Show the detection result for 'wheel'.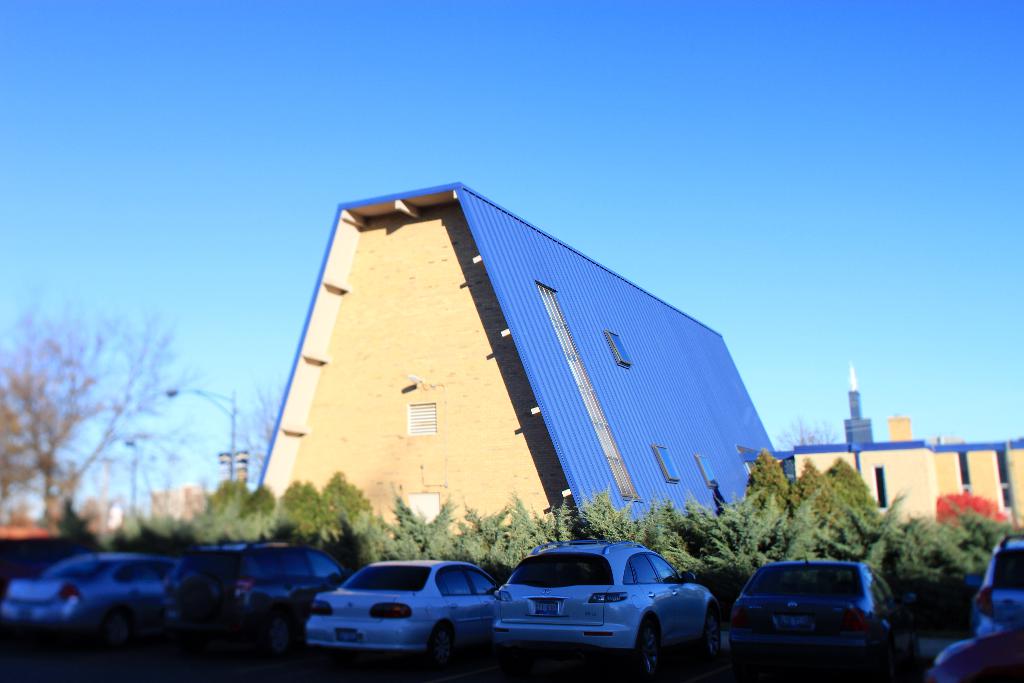
429:621:455:670.
